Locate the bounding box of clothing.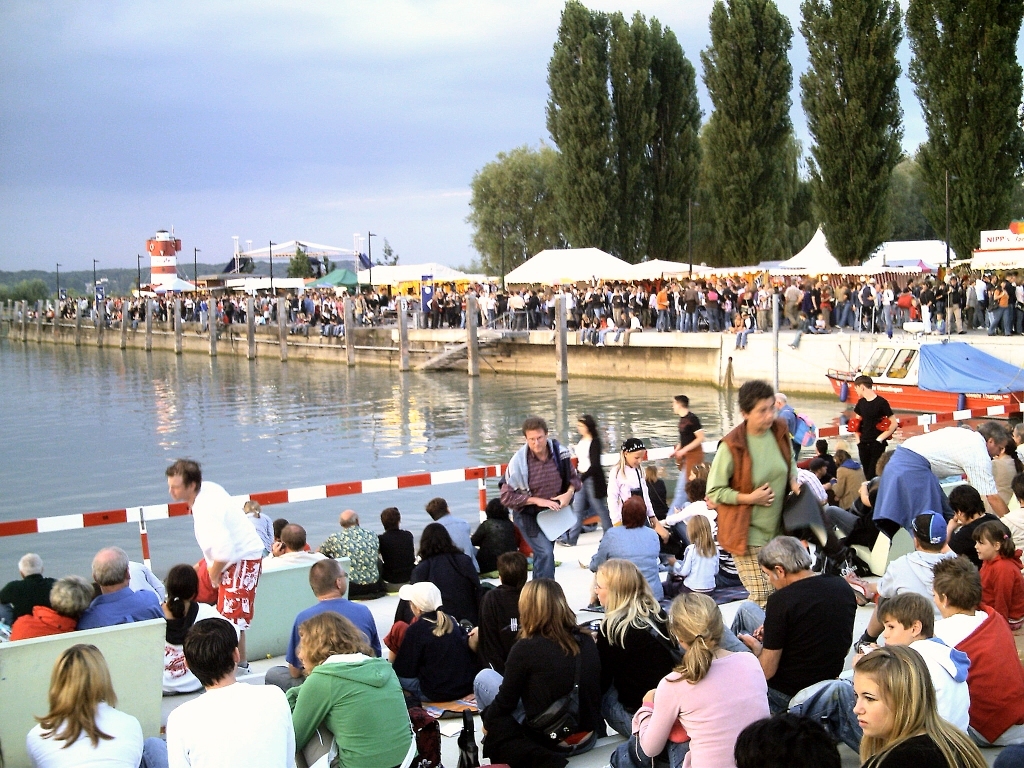
Bounding box: Rect(144, 682, 297, 767).
